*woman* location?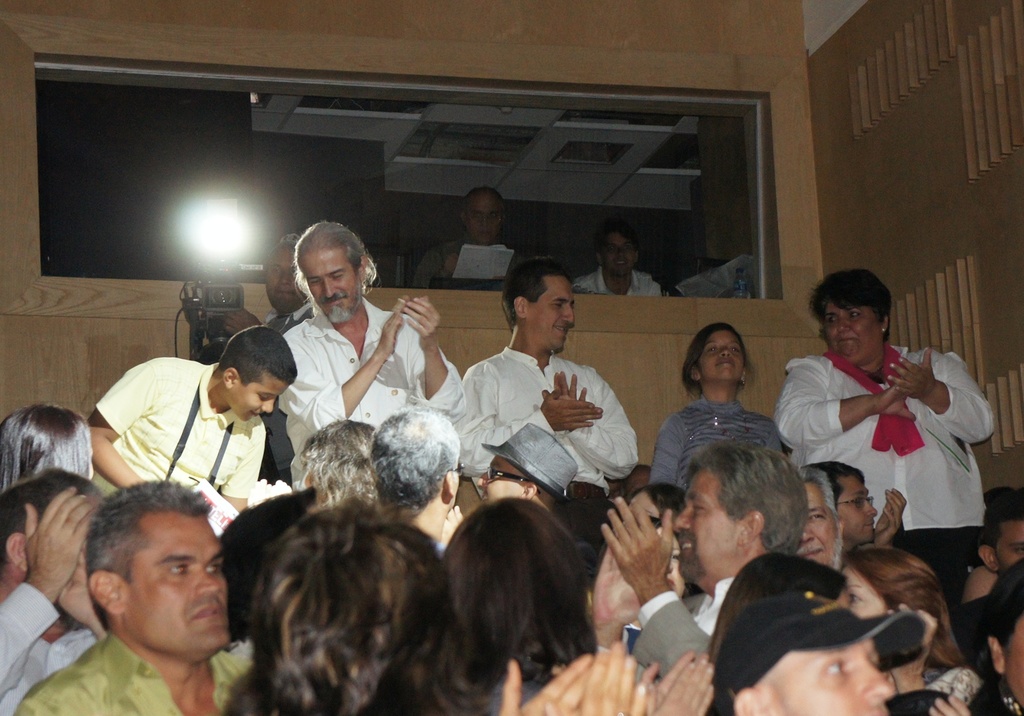
(437,492,598,692)
